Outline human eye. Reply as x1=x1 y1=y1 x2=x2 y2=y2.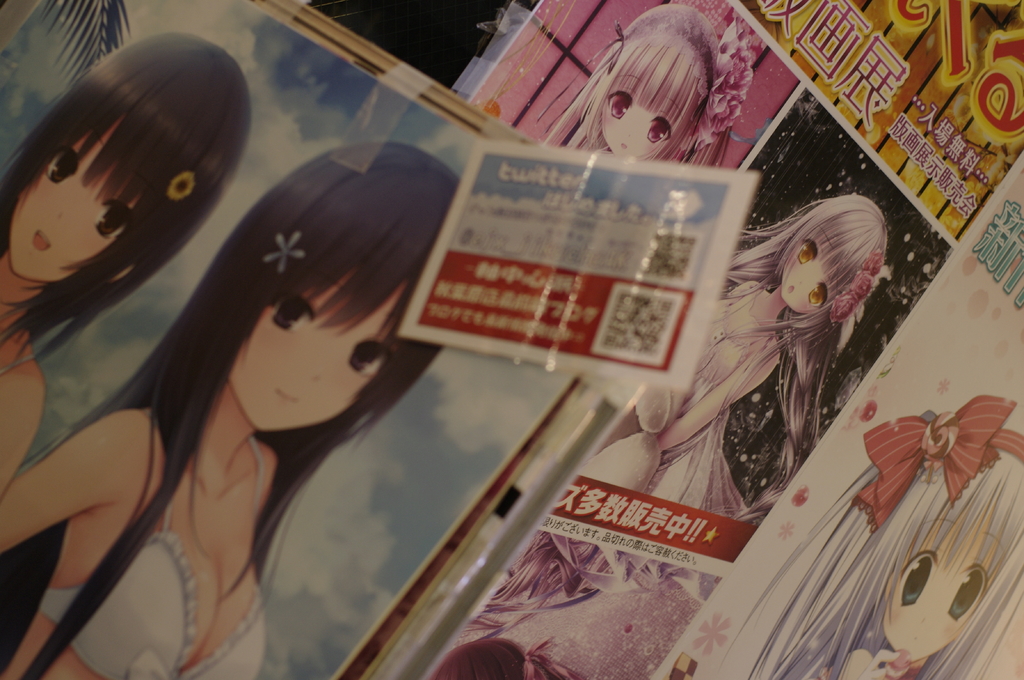
x1=898 y1=544 x2=941 y2=607.
